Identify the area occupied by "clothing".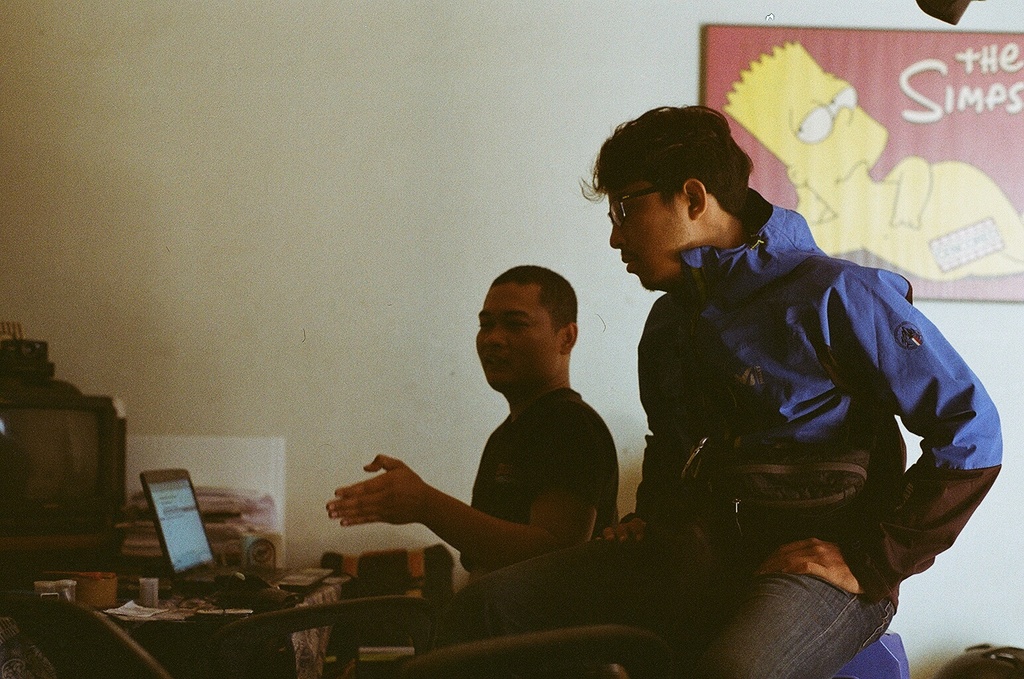
Area: 419, 171, 945, 667.
